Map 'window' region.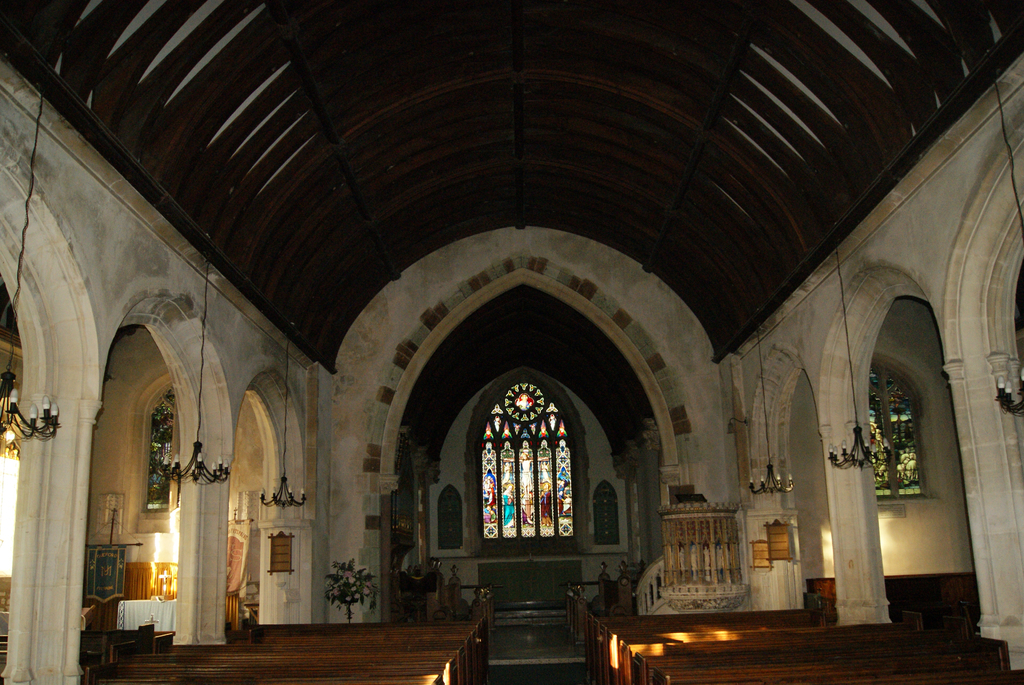
Mapped to {"x1": 148, "y1": 441, "x2": 177, "y2": 506}.
